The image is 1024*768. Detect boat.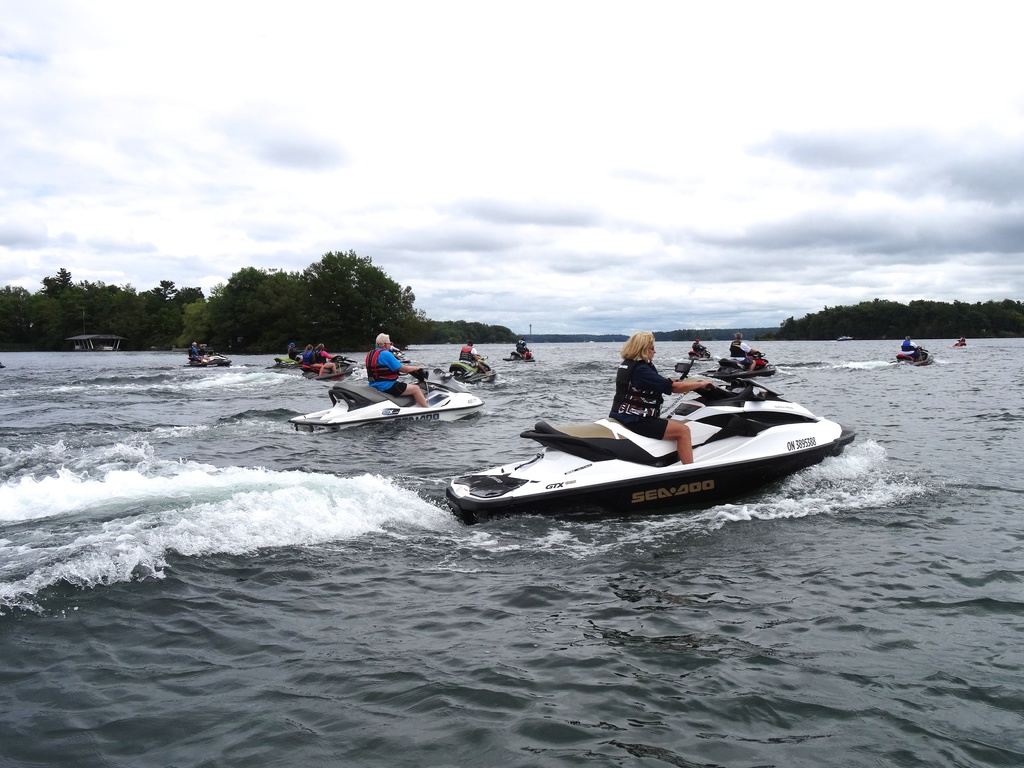
Detection: 266:353:303:368.
